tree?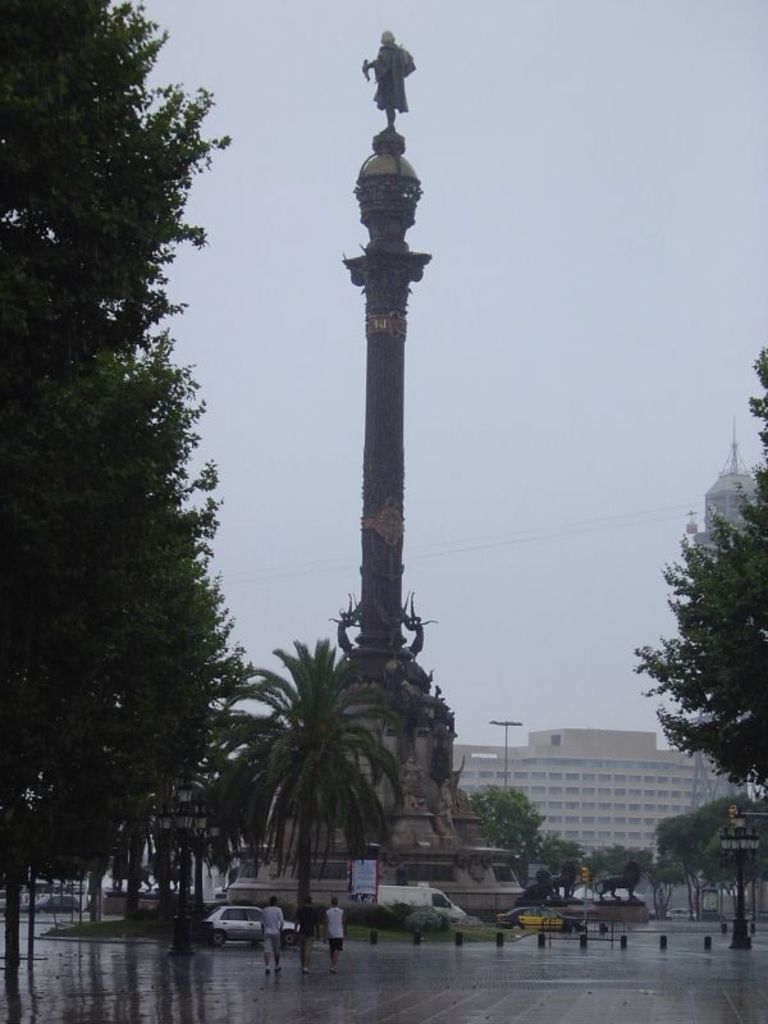
(625,339,767,785)
